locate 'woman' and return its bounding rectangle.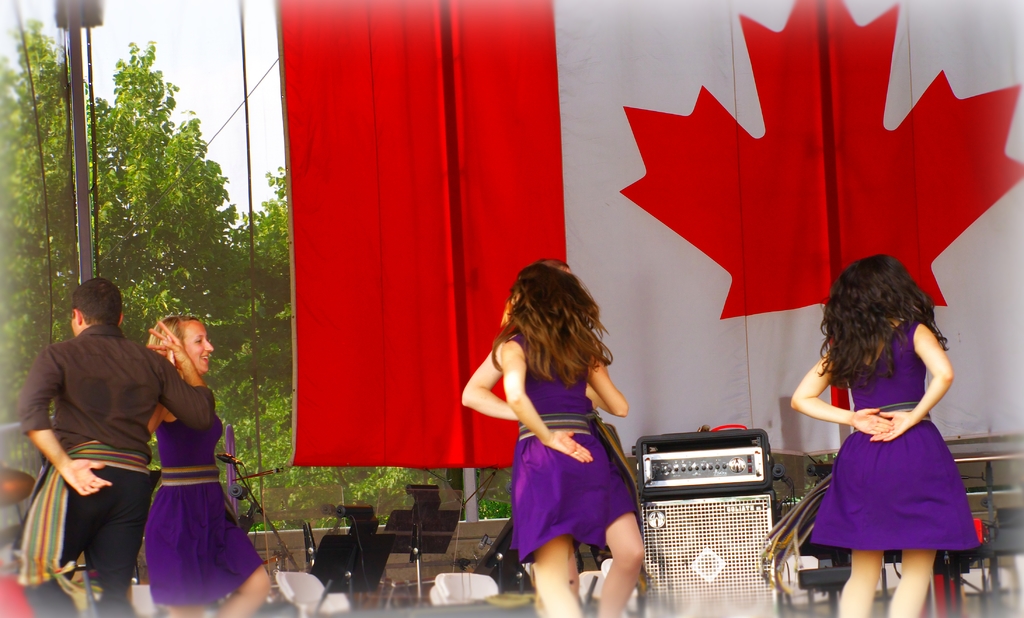
788 248 980 609.
